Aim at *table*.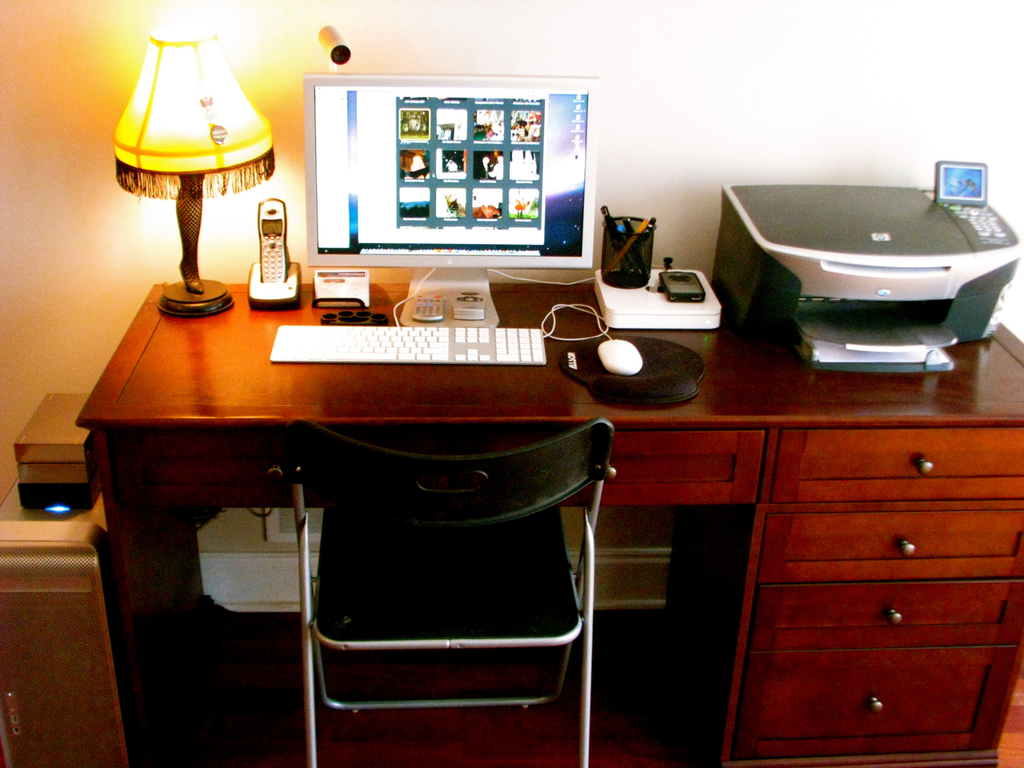
Aimed at [71, 237, 913, 734].
